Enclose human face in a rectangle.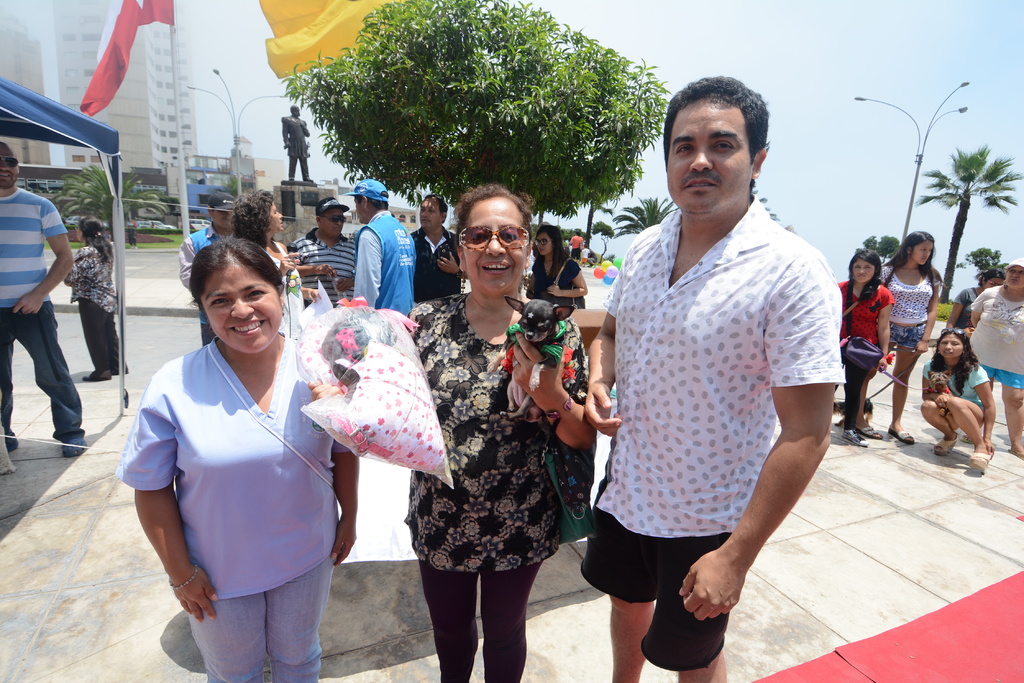
Rect(858, 264, 877, 277).
